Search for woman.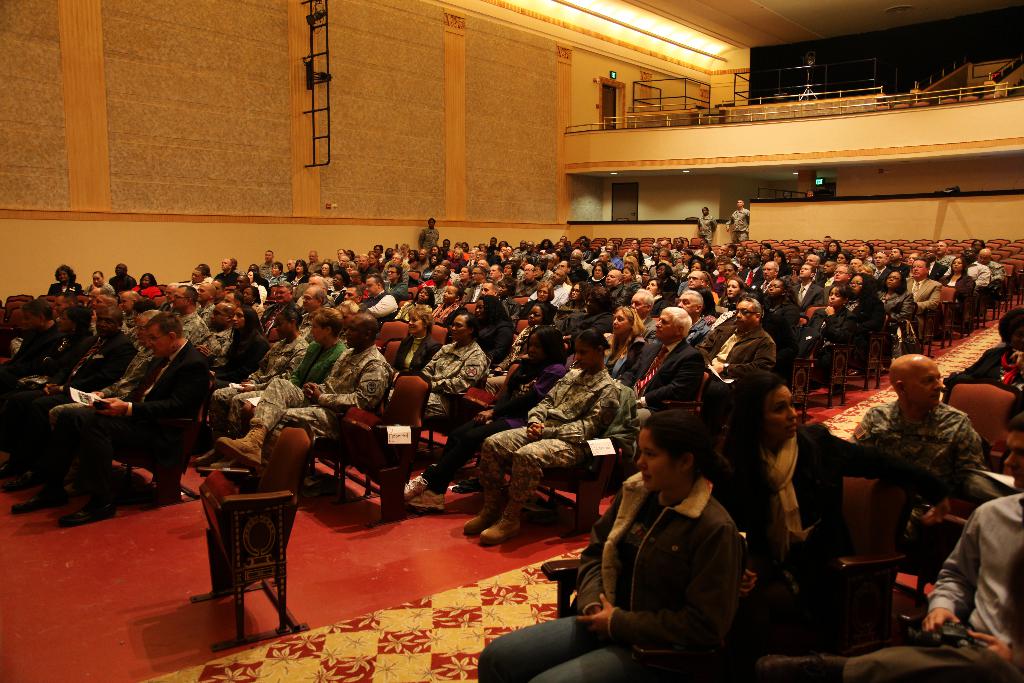
Found at <bbox>403, 247, 420, 270</bbox>.
